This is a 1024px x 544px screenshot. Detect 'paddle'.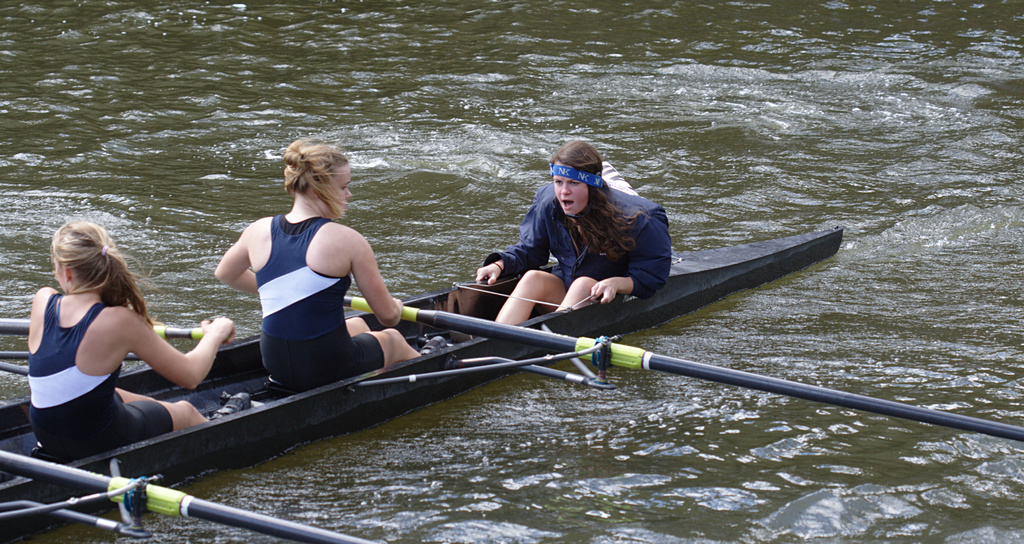
crop(0, 316, 199, 343).
